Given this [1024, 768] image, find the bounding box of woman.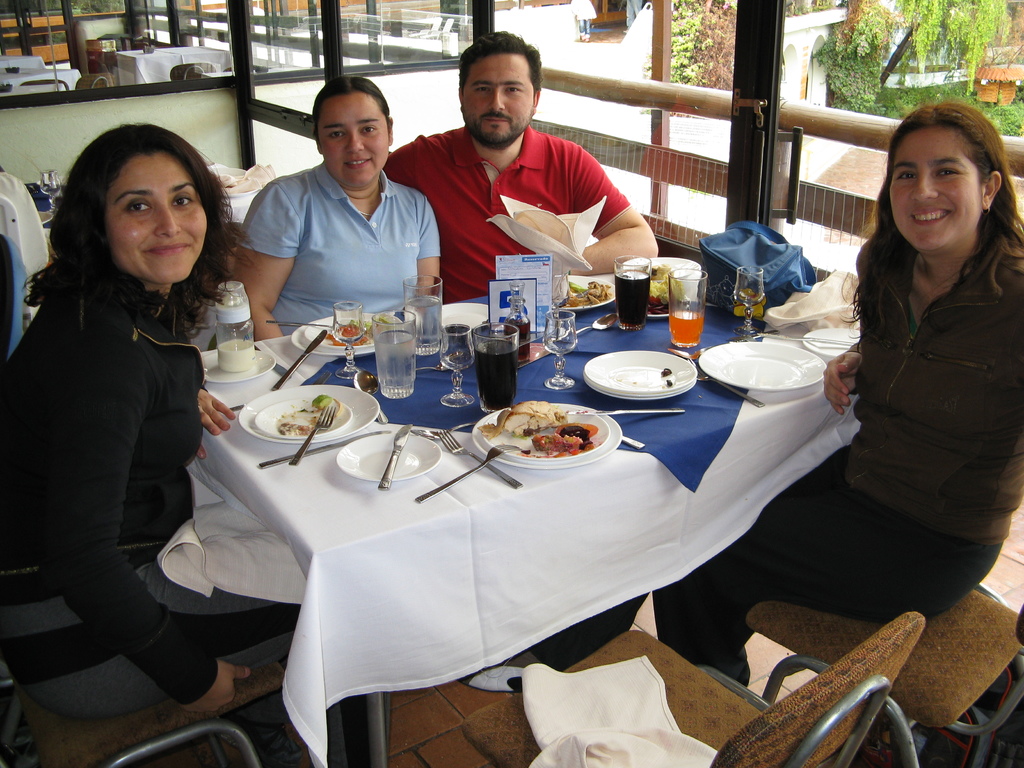
<box>0,125,303,721</box>.
